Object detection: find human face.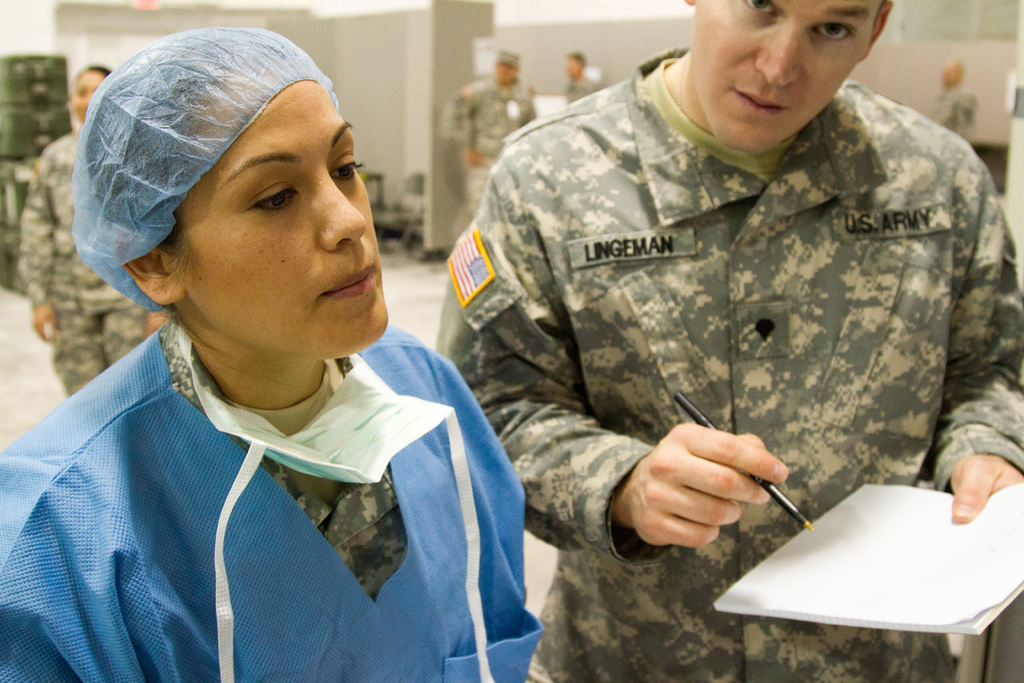
bbox=[182, 81, 392, 363].
